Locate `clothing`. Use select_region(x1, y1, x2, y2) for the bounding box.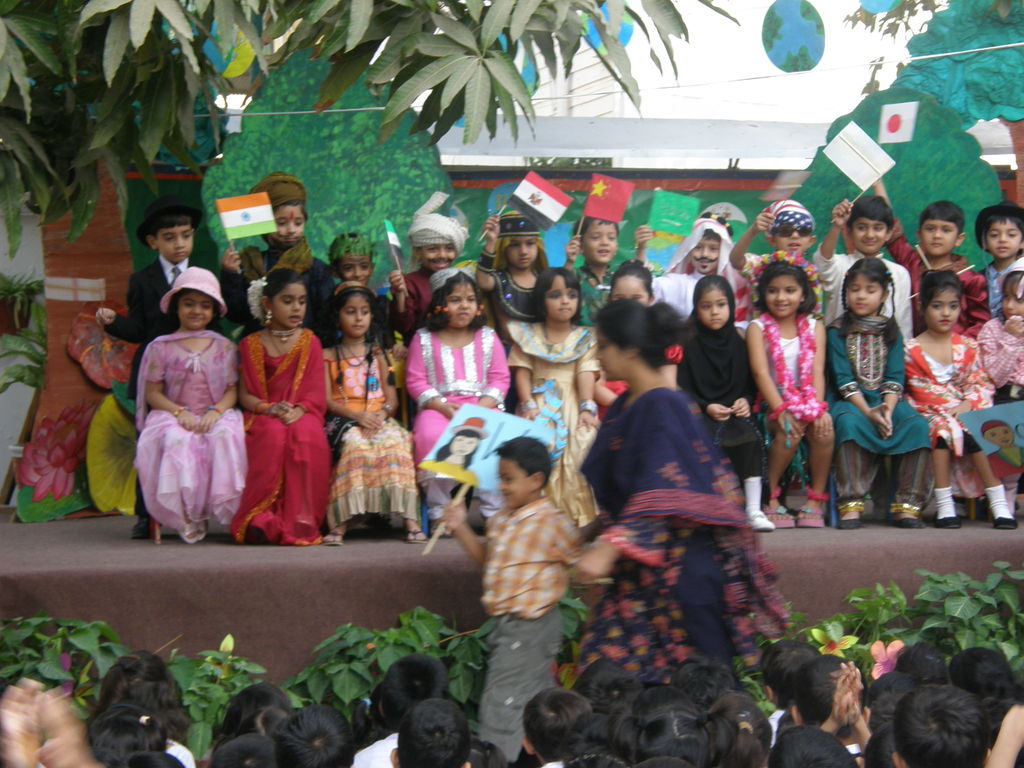
select_region(509, 328, 604, 527).
